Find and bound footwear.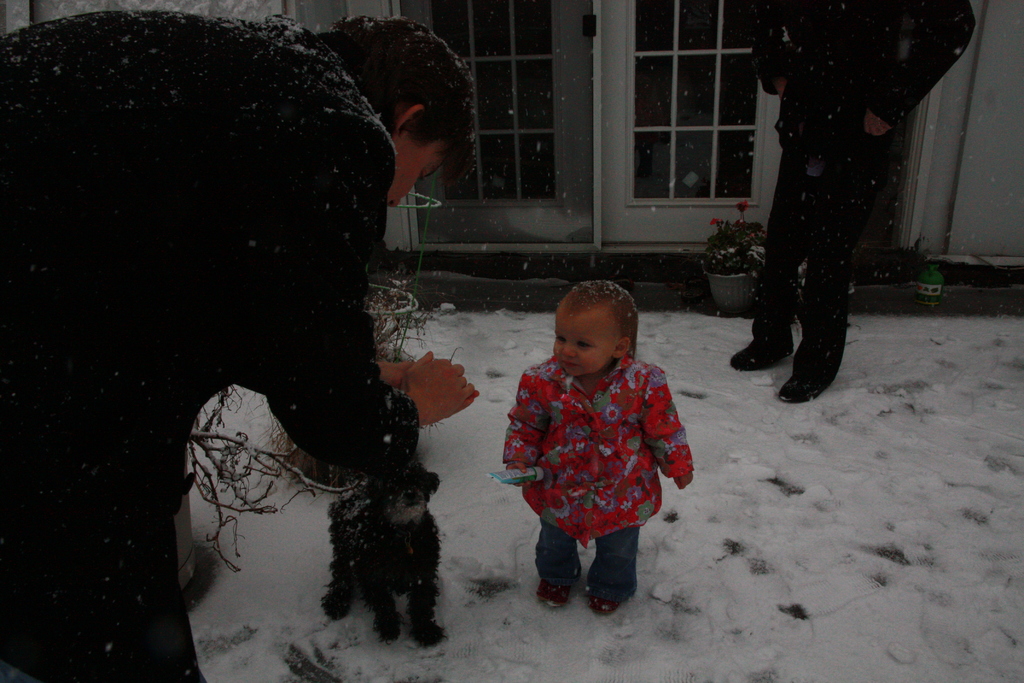
Bound: {"left": 732, "top": 339, "right": 794, "bottom": 372}.
